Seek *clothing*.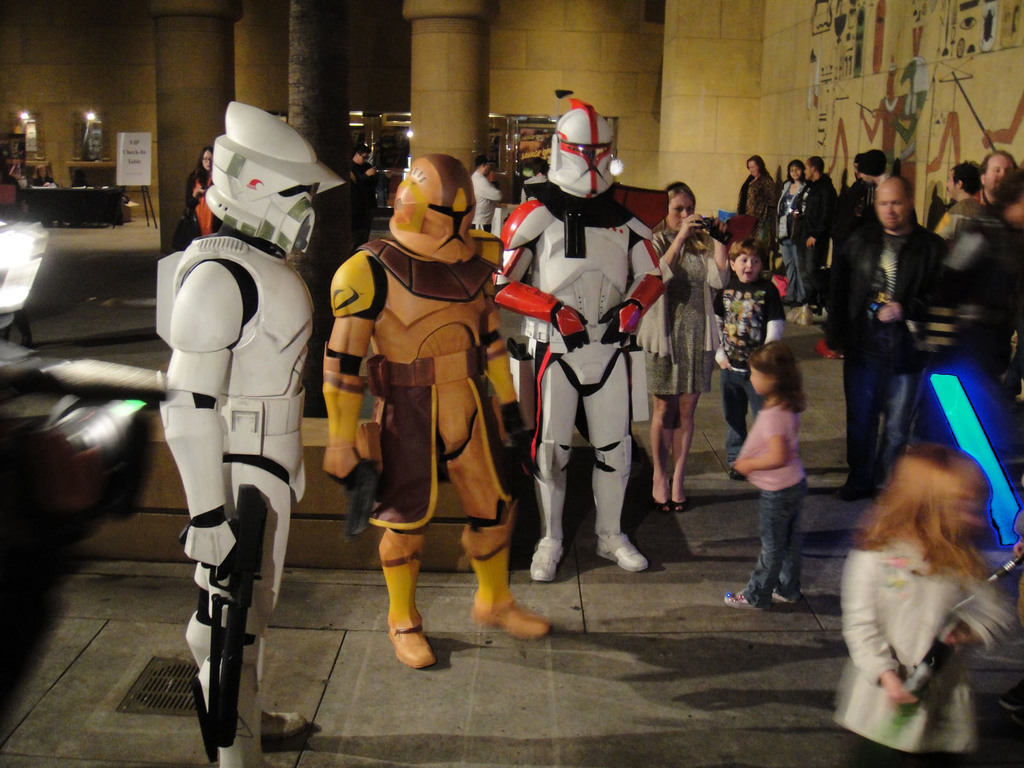
pyautogui.locateOnScreen(829, 532, 1023, 757).
